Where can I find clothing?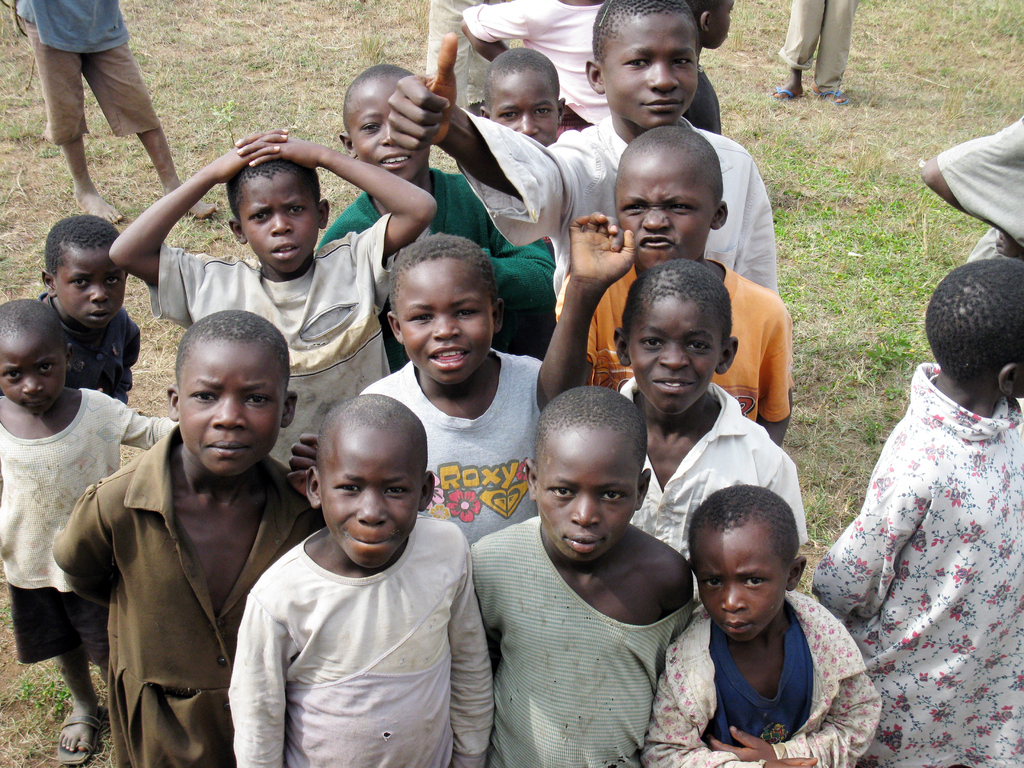
You can find it at {"left": 558, "top": 250, "right": 802, "bottom": 429}.
